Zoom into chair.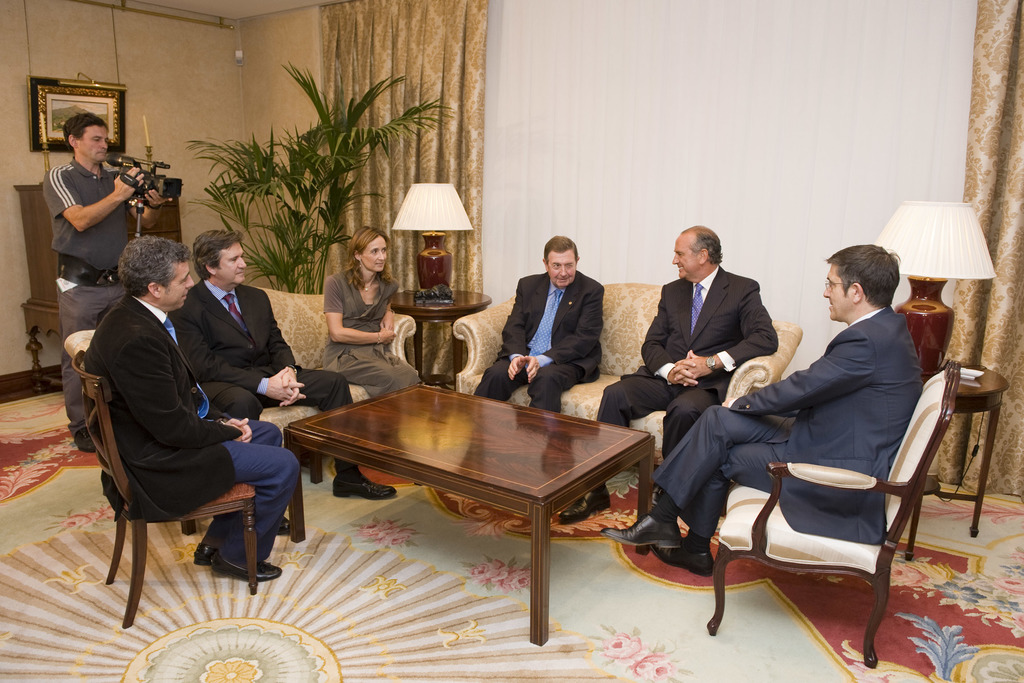
Zoom target: (69, 348, 259, 630).
